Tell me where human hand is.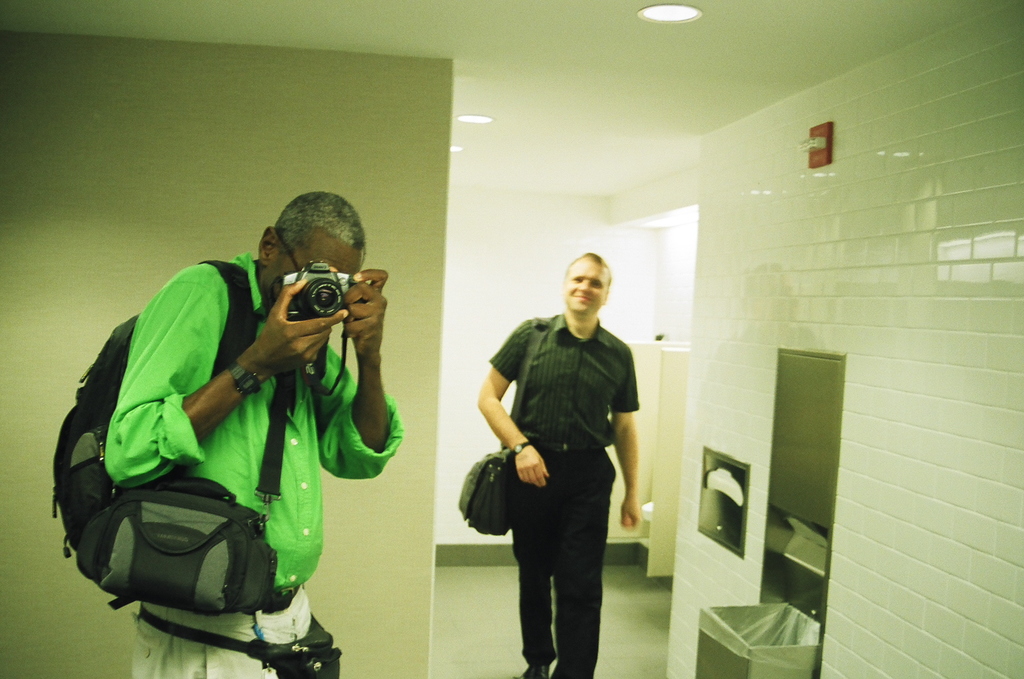
human hand is at left=257, top=276, right=351, bottom=381.
